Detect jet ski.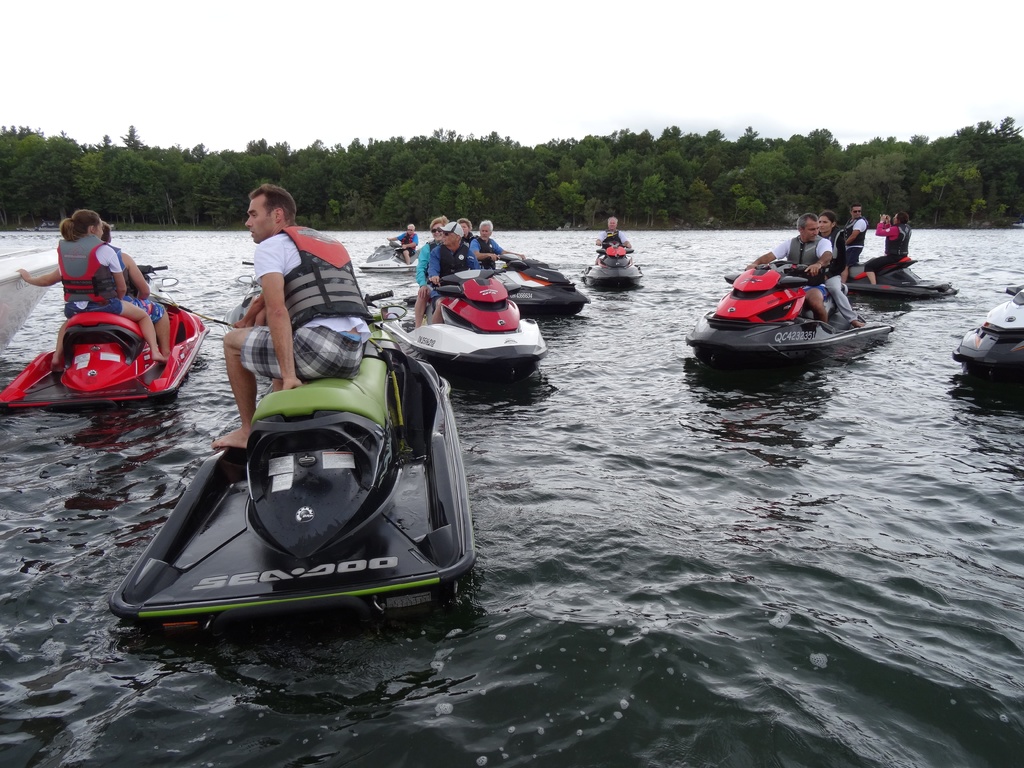
Detected at Rect(356, 243, 421, 271).
